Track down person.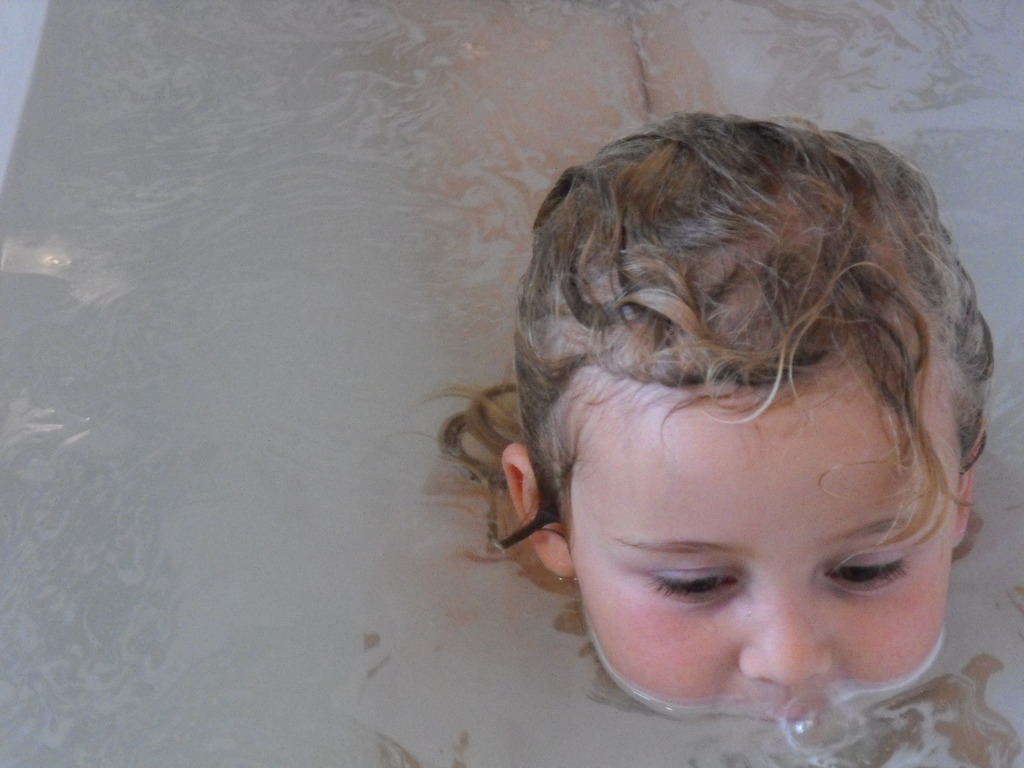
Tracked to bbox(448, 117, 969, 714).
